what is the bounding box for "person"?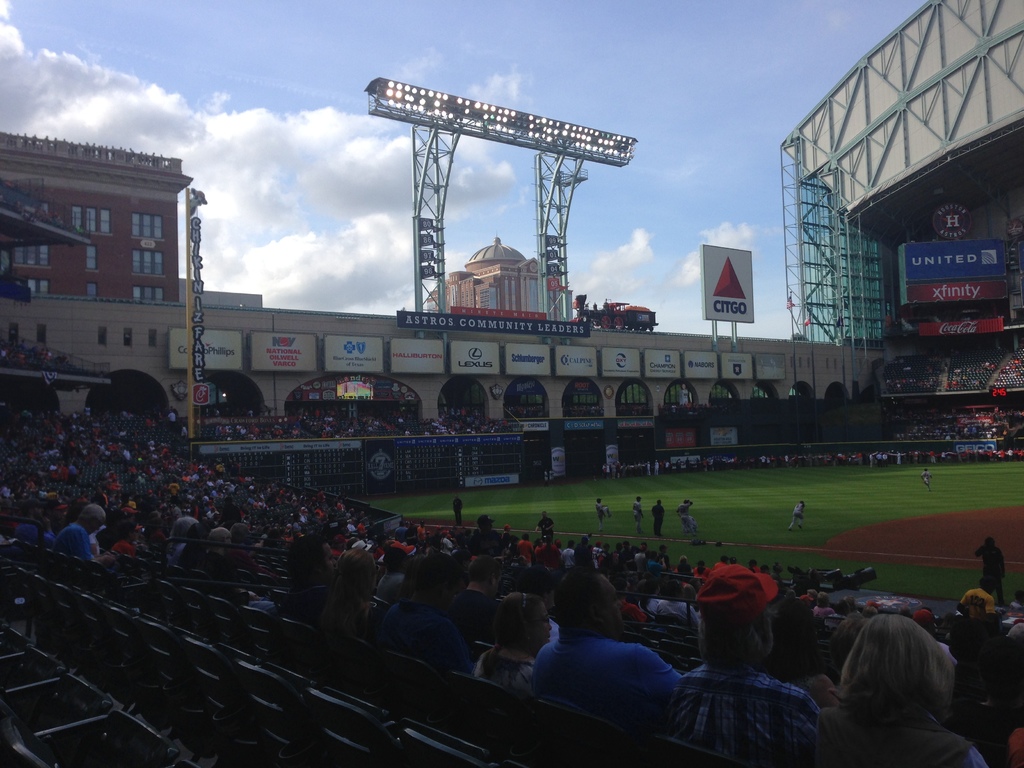
{"left": 168, "top": 410, "right": 176, "bottom": 424}.
